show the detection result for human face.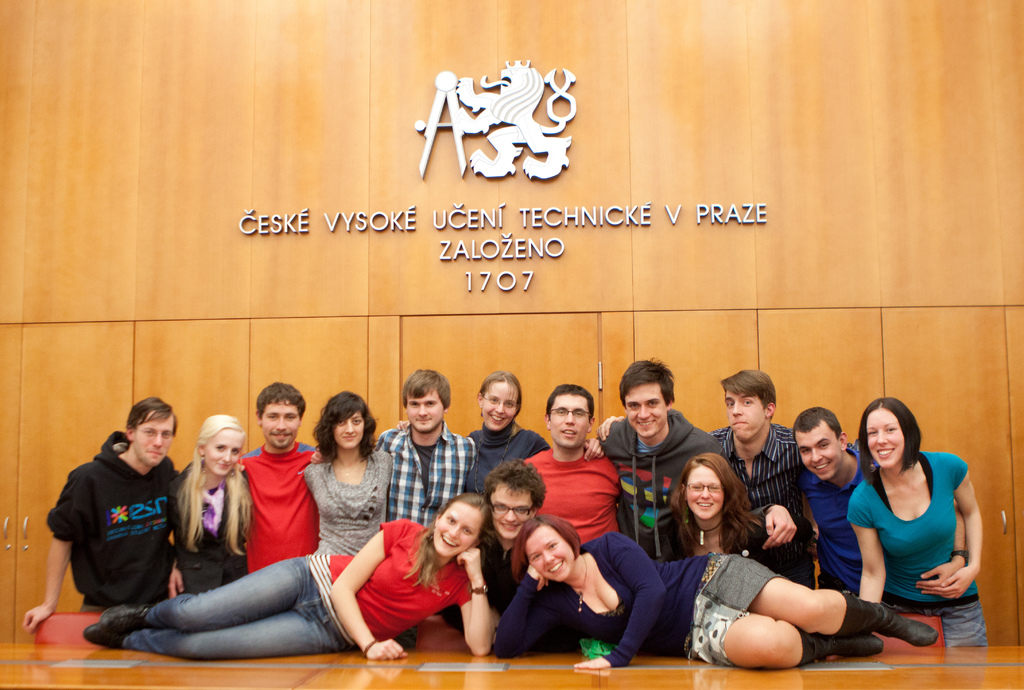
x1=481 y1=384 x2=519 y2=433.
